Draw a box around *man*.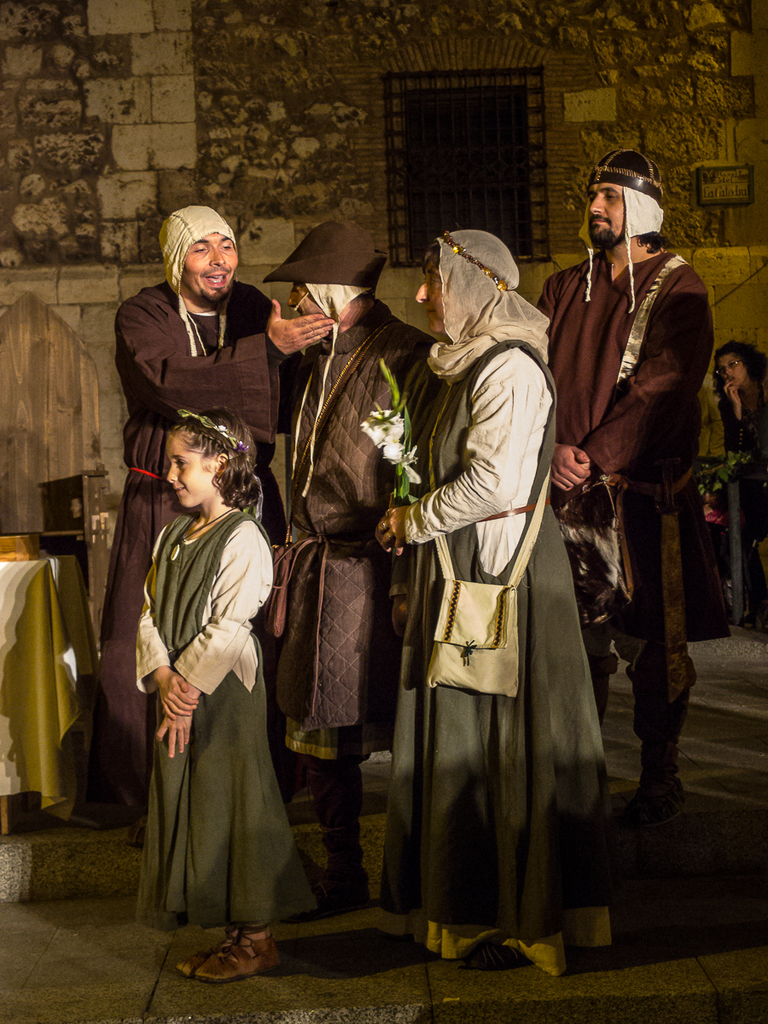
bbox=(258, 207, 459, 893).
